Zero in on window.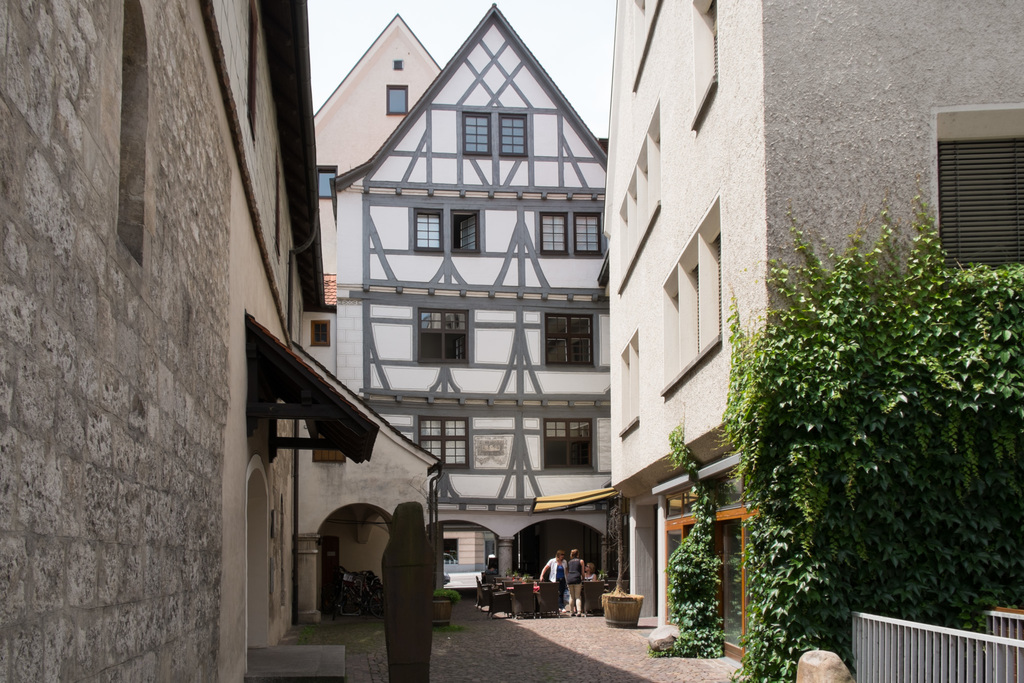
Zeroed in: box=[451, 205, 486, 255].
